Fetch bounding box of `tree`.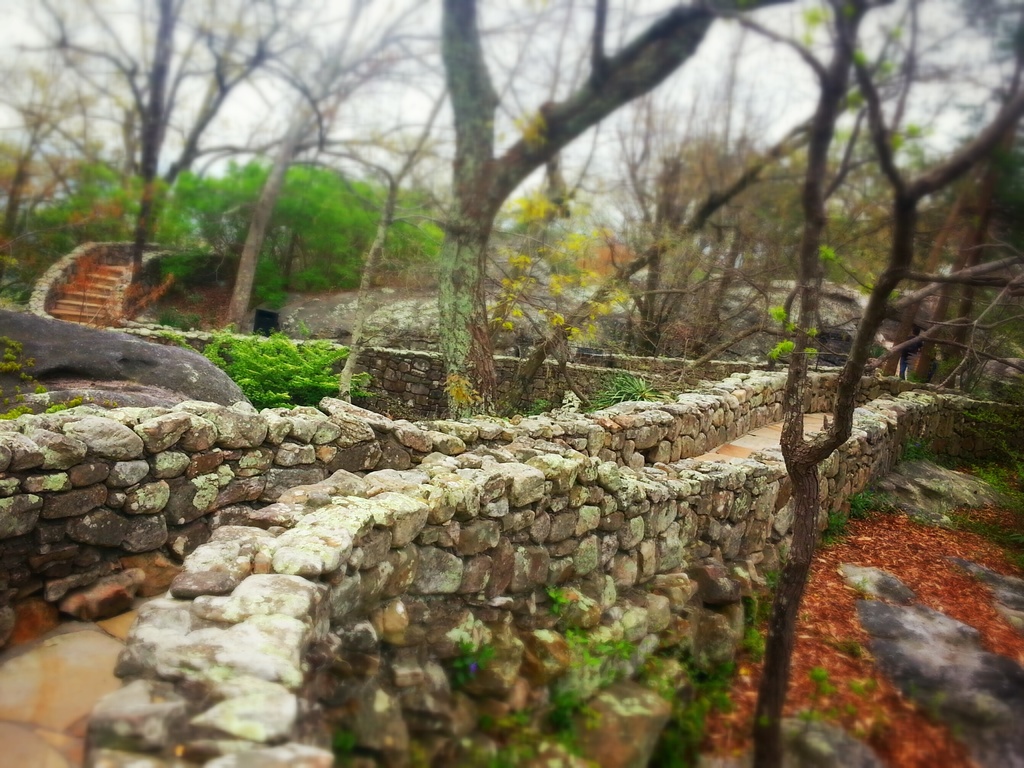
Bbox: bbox=(0, 0, 1023, 762).
